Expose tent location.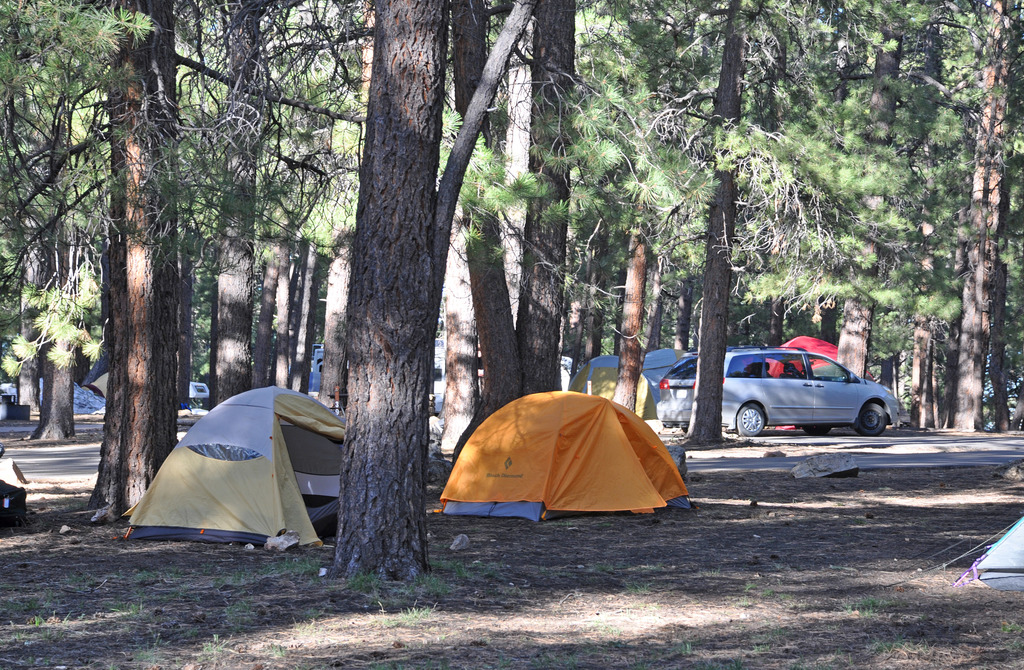
Exposed at rect(129, 363, 378, 548).
